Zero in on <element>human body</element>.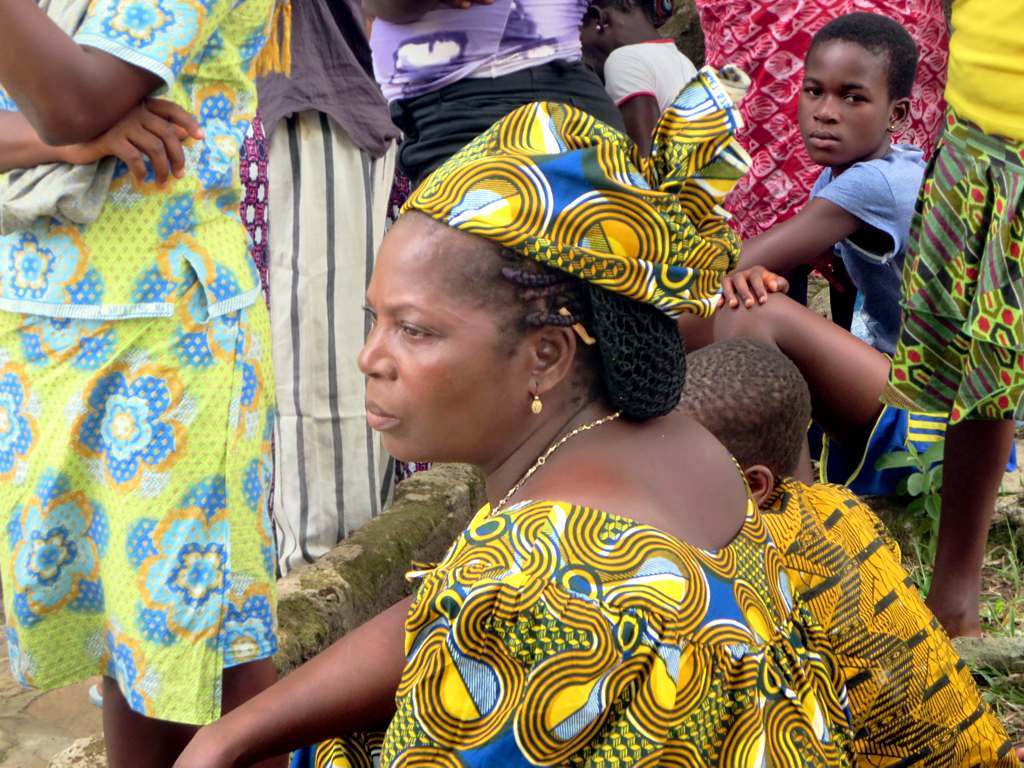
Zeroed in: rect(727, 8, 984, 517).
